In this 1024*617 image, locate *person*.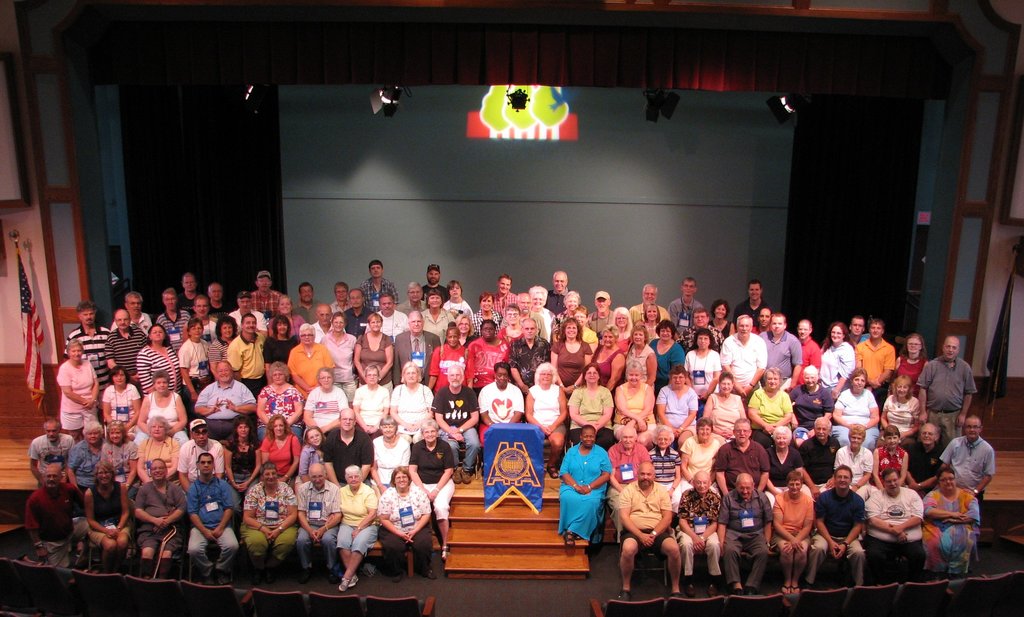
Bounding box: bbox=[493, 274, 519, 315].
